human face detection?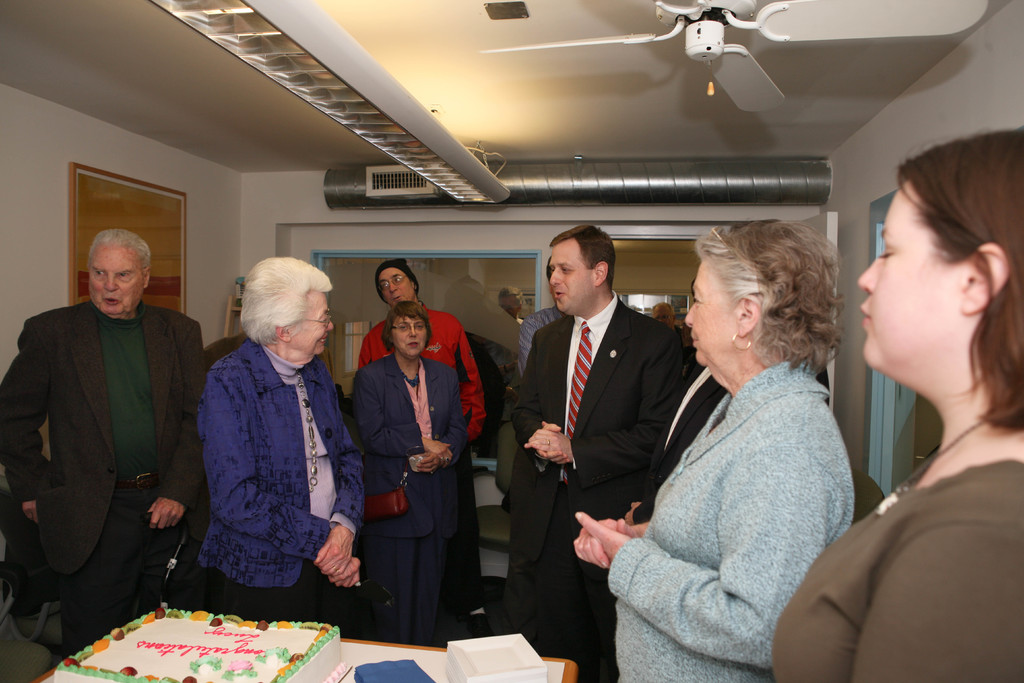
(552,238,599,313)
